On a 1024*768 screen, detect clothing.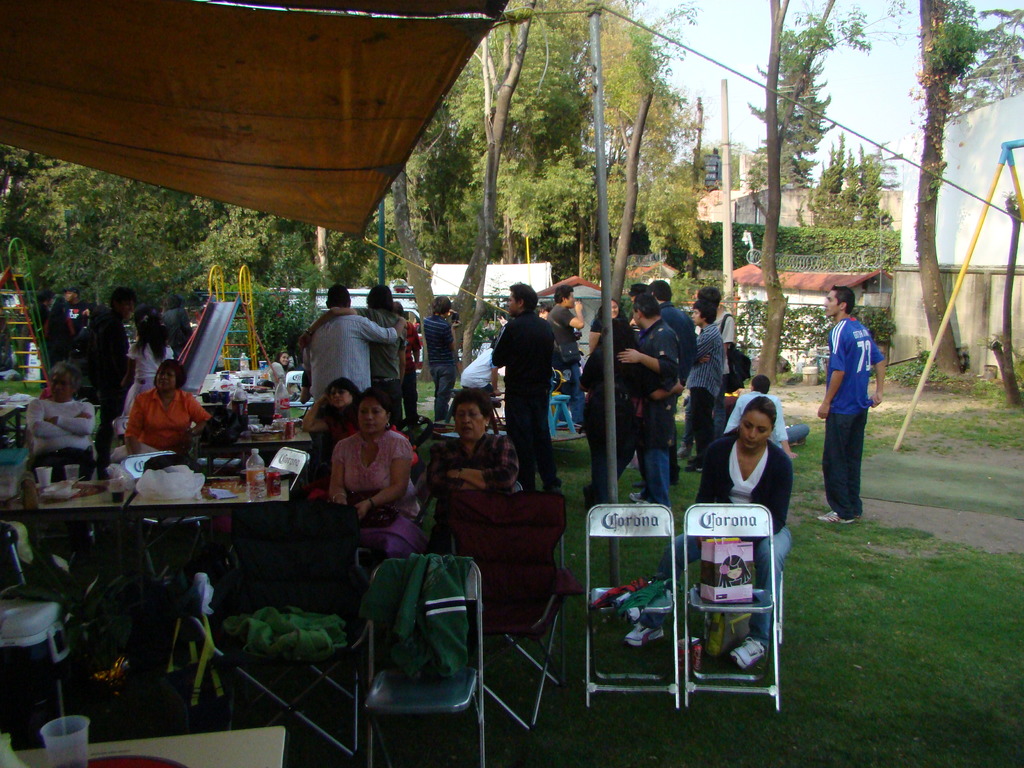
l=459, t=344, r=497, b=401.
